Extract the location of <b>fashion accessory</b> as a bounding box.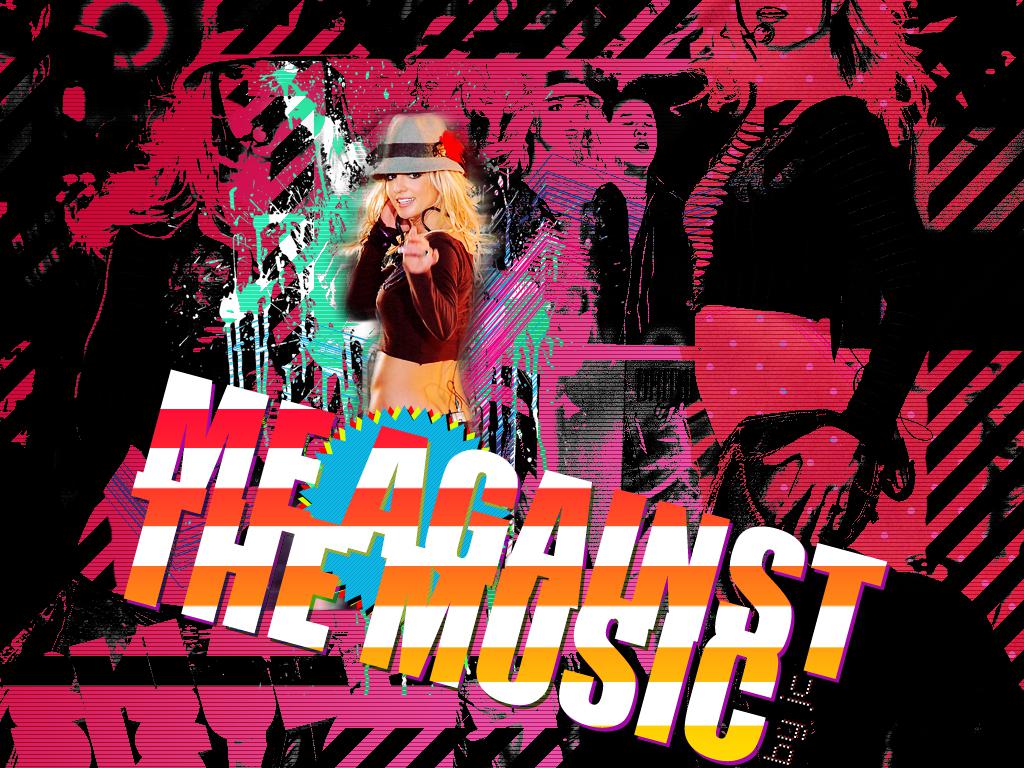
(left=366, top=112, right=467, bottom=178).
